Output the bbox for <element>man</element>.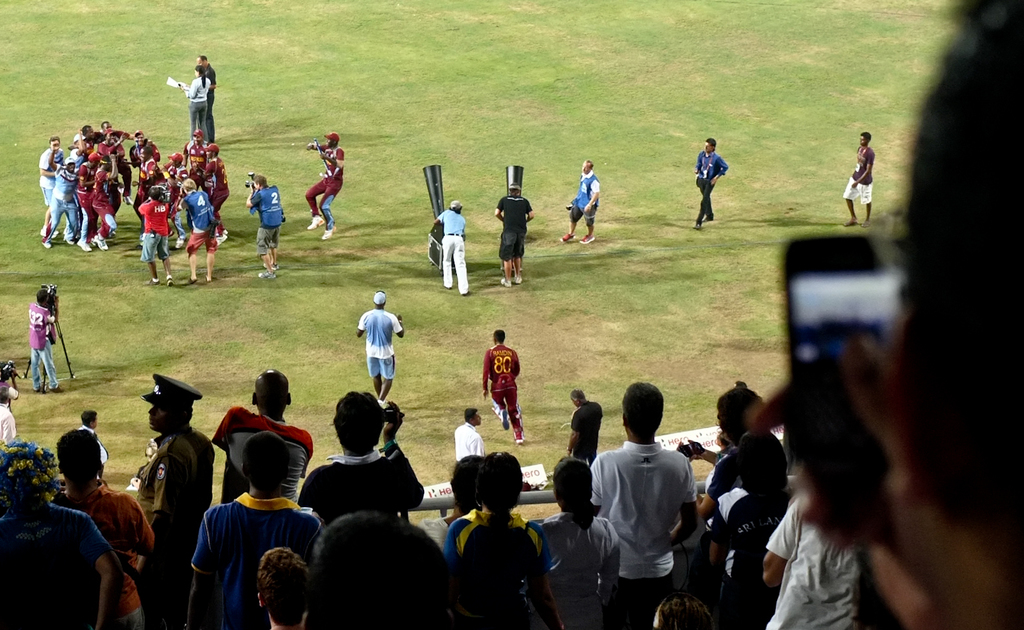
BBox(356, 297, 400, 418).
